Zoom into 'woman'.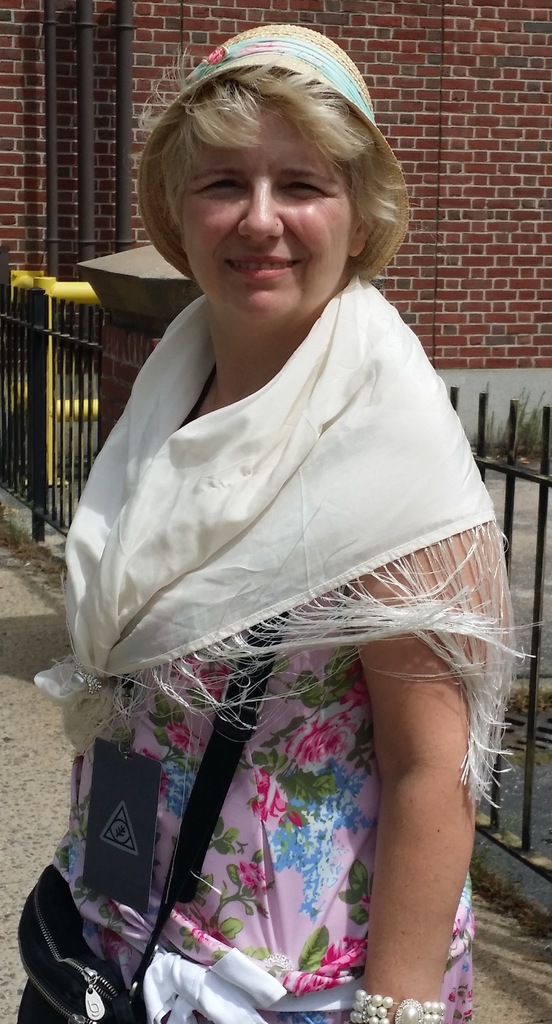
Zoom target: <box>42,76,529,1023</box>.
